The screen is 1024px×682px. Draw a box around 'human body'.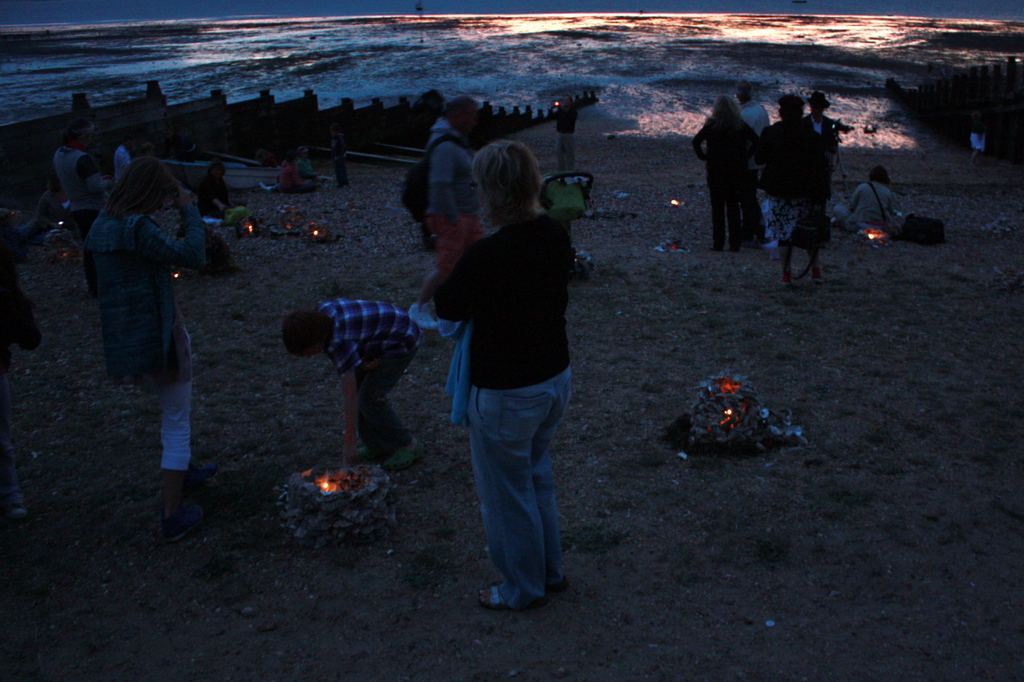
rect(422, 136, 572, 615).
